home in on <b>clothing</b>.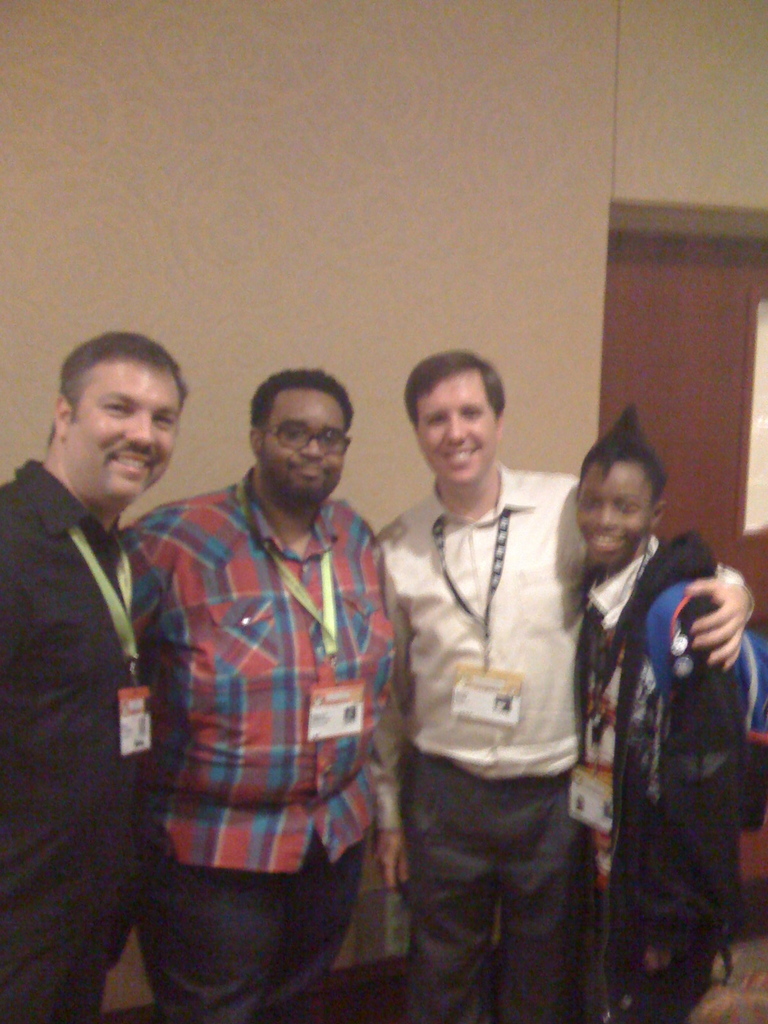
Homed in at 0, 458, 143, 1021.
